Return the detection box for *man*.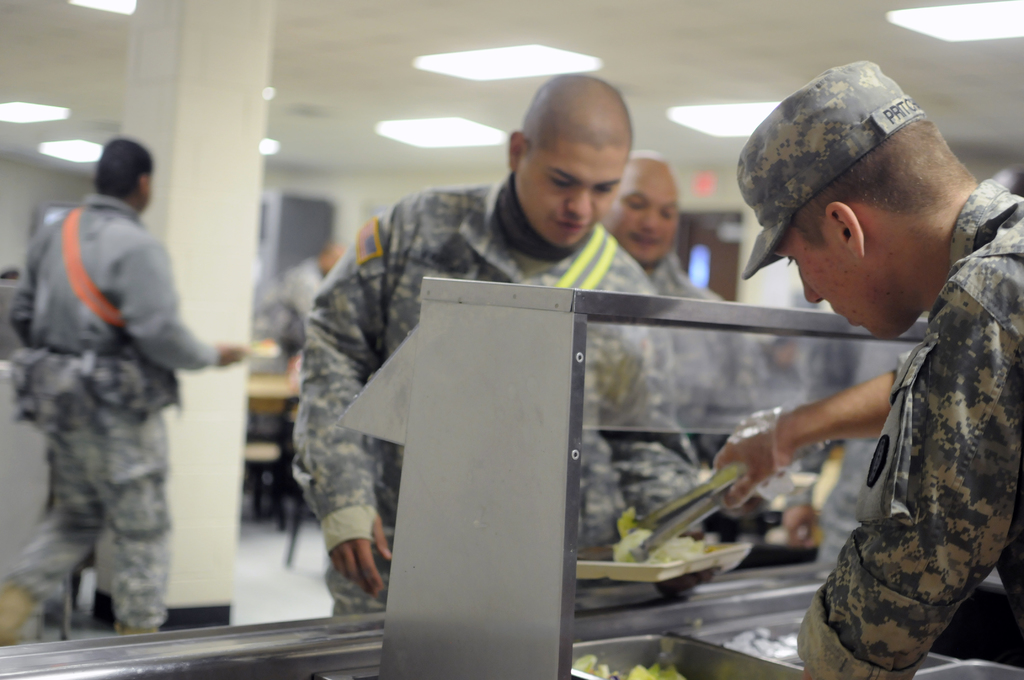
{"left": 0, "top": 132, "right": 255, "bottom": 633}.
